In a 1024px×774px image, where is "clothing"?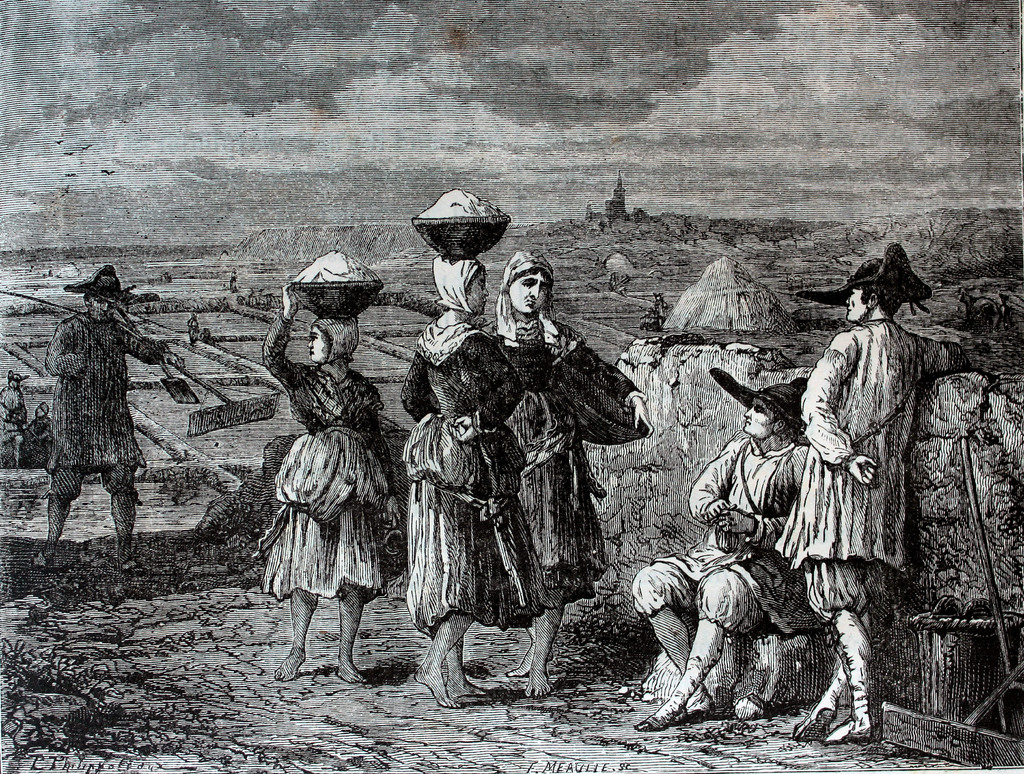
[502,315,651,613].
